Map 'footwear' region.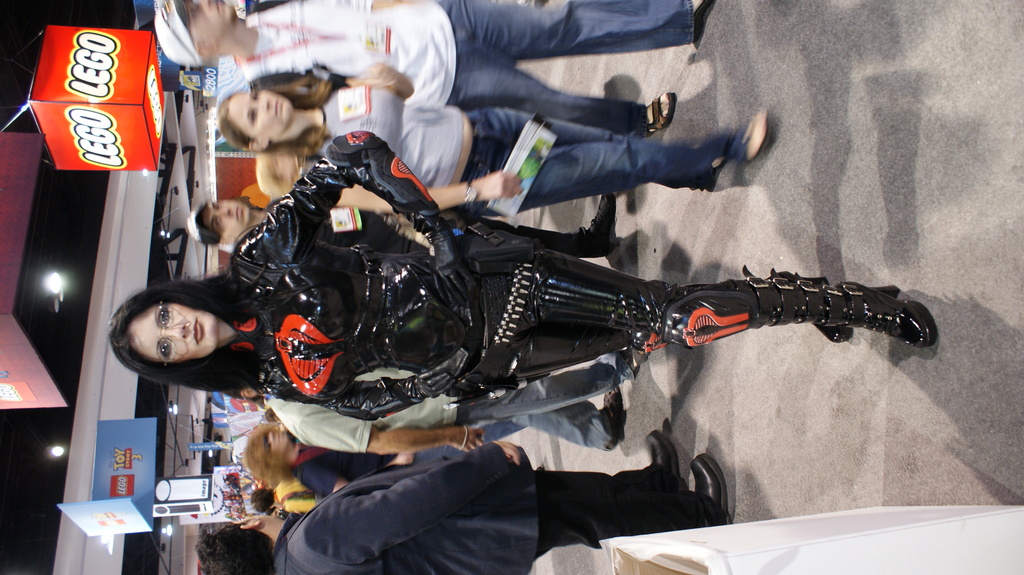
Mapped to {"left": 685, "top": 446, "right": 733, "bottom": 519}.
